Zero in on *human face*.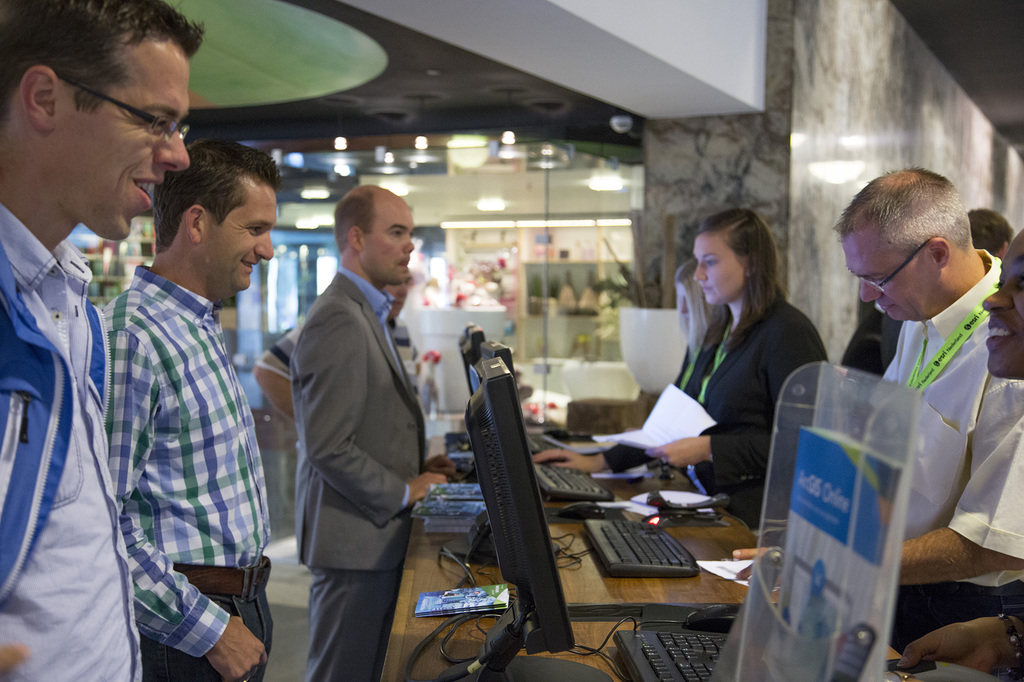
Zeroed in: crop(364, 204, 417, 283).
